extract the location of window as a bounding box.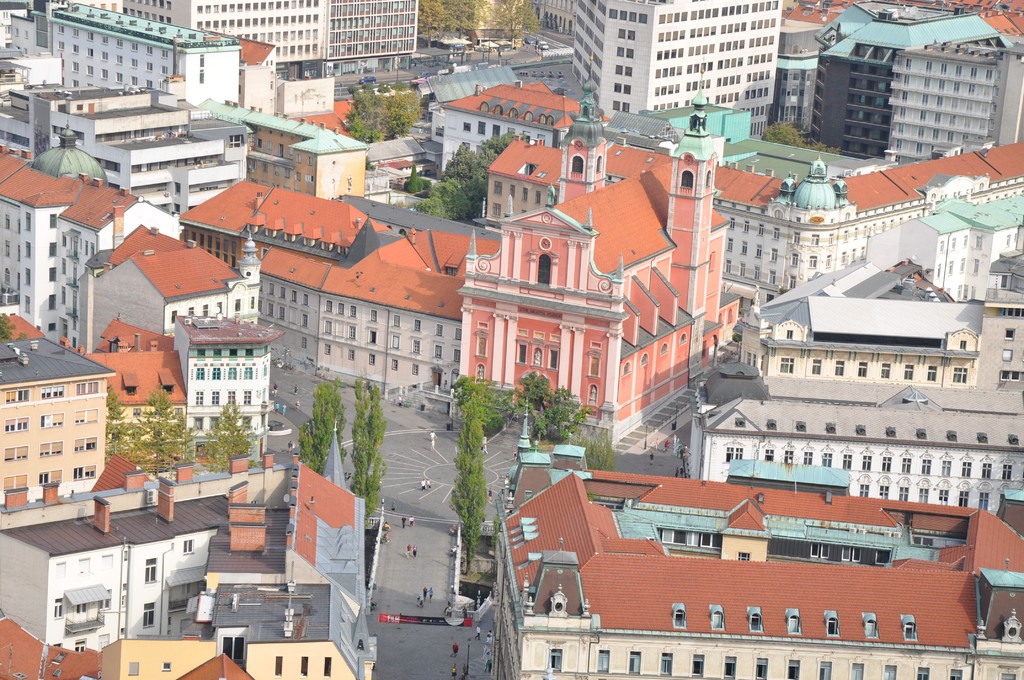
detection(726, 447, 745, 463).
